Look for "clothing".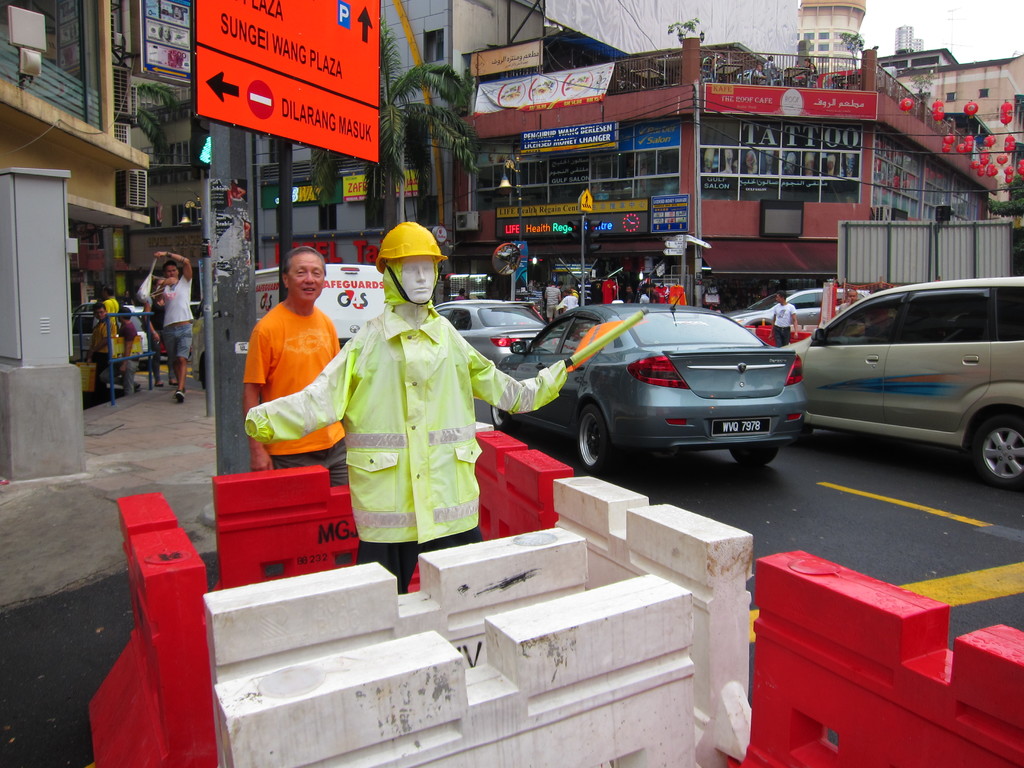
Found: (167, 323, 192, 355).
